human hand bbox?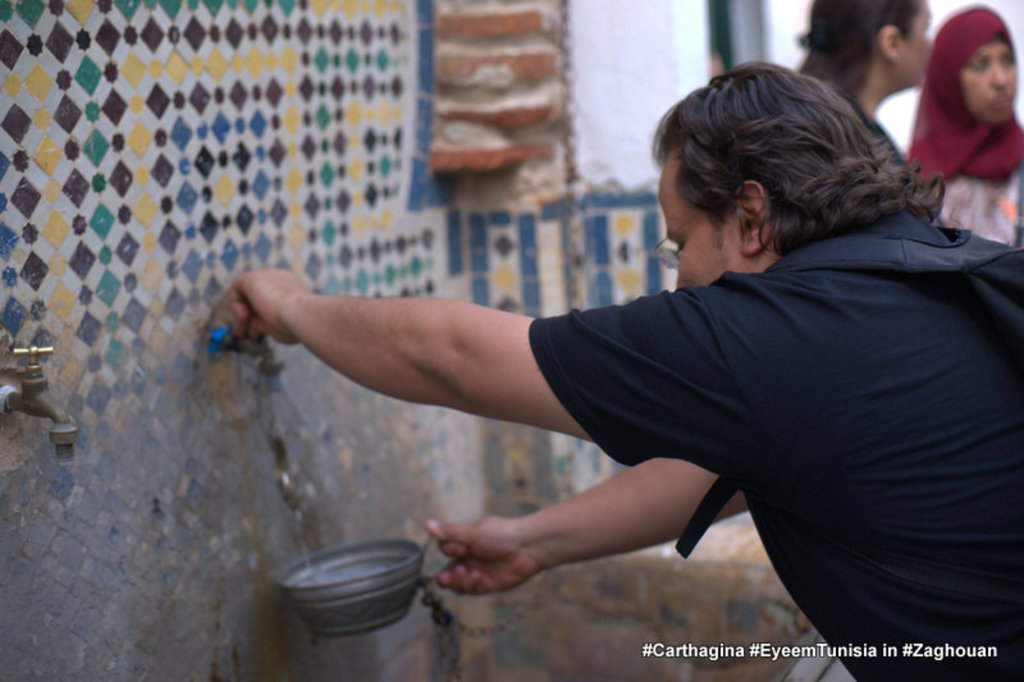
locate(202, 256, 332, 362)
